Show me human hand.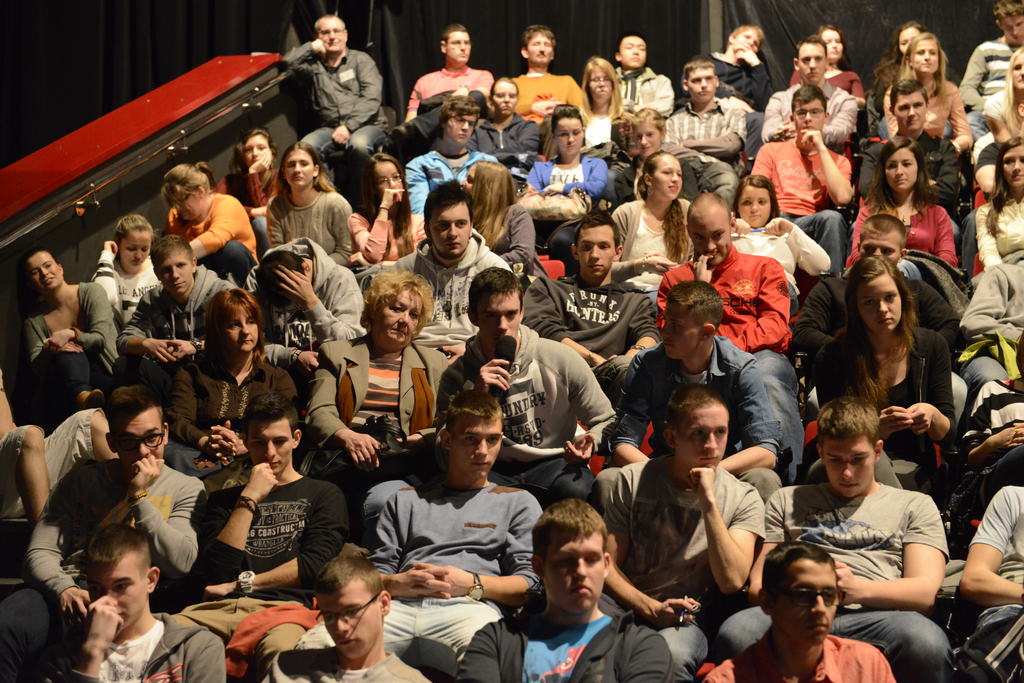
human hand is here: {"x1": 799, "y1": 125, "x2": 824, "y2": 151}.
